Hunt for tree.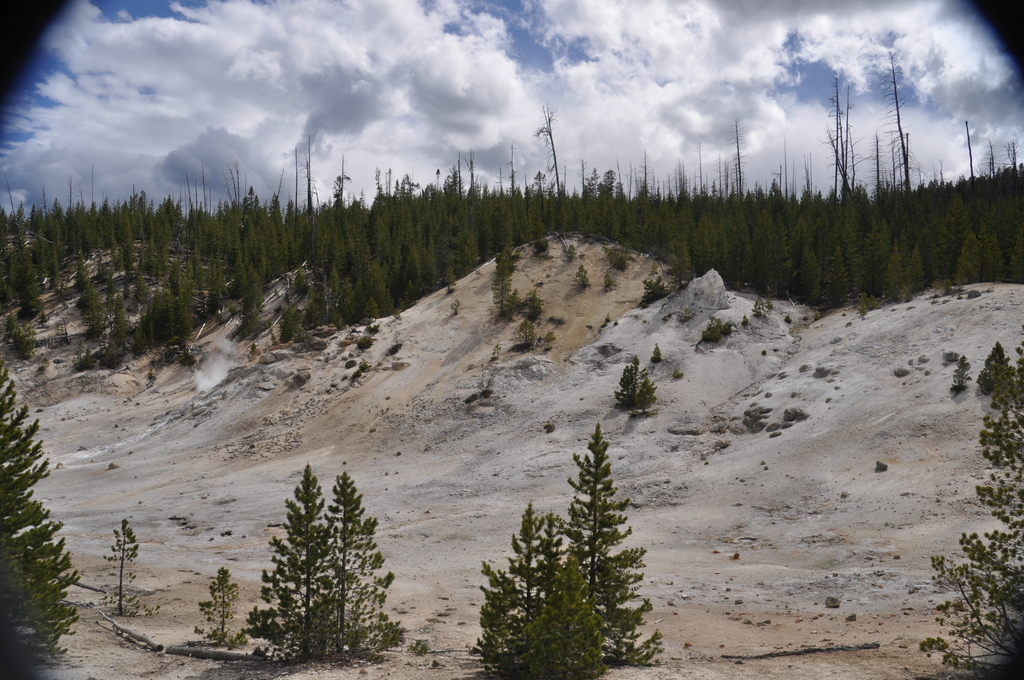
Hunted down at (90, 517, 163, 618).
